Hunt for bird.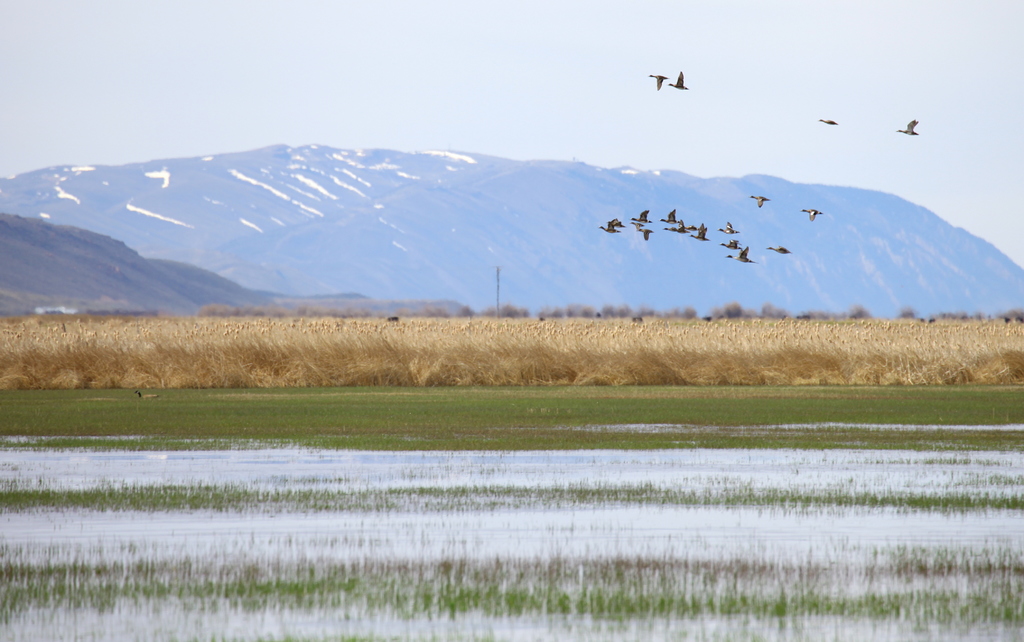
Hunted down at l=797, t=202, r=821, b=220.
